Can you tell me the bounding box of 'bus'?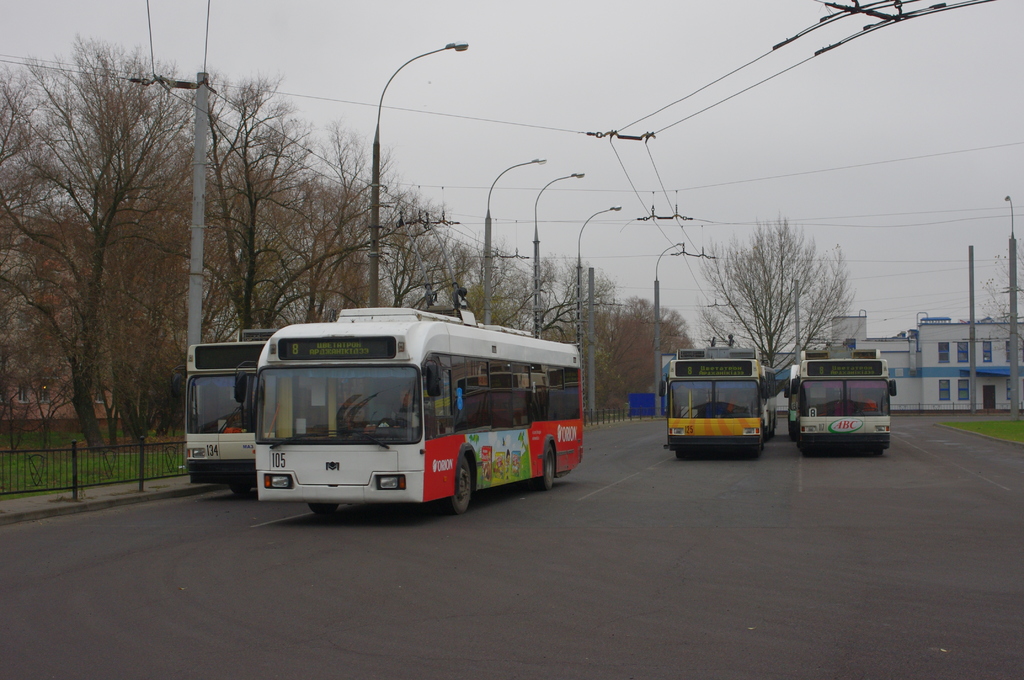
[184, 330, 280, 500].
